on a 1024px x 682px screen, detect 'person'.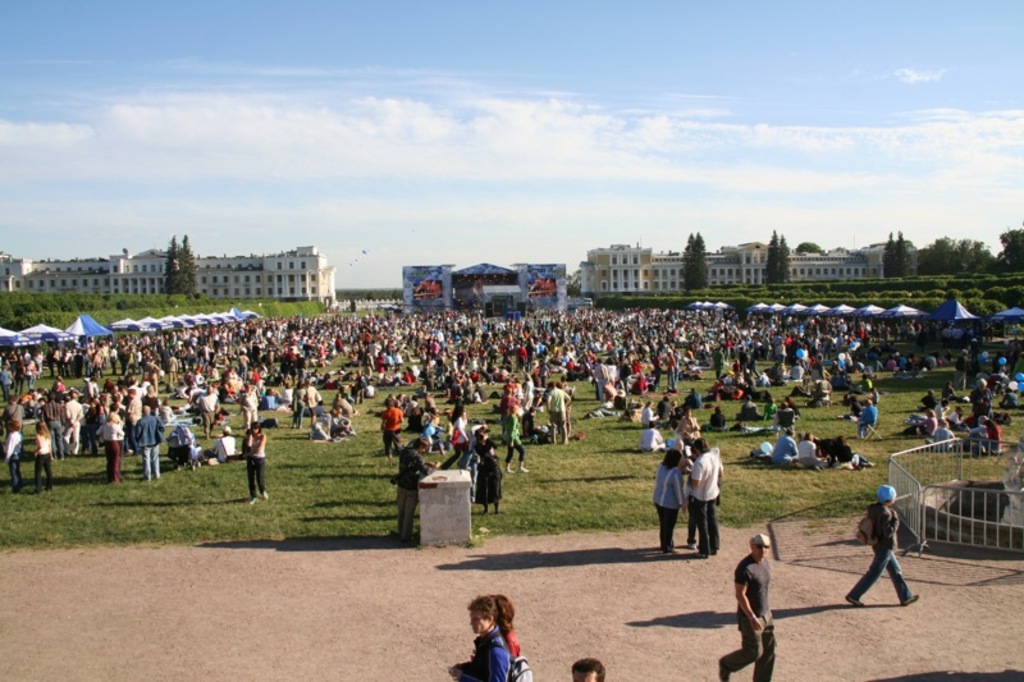
(left=237, top=420, right=271, bottom=504).
